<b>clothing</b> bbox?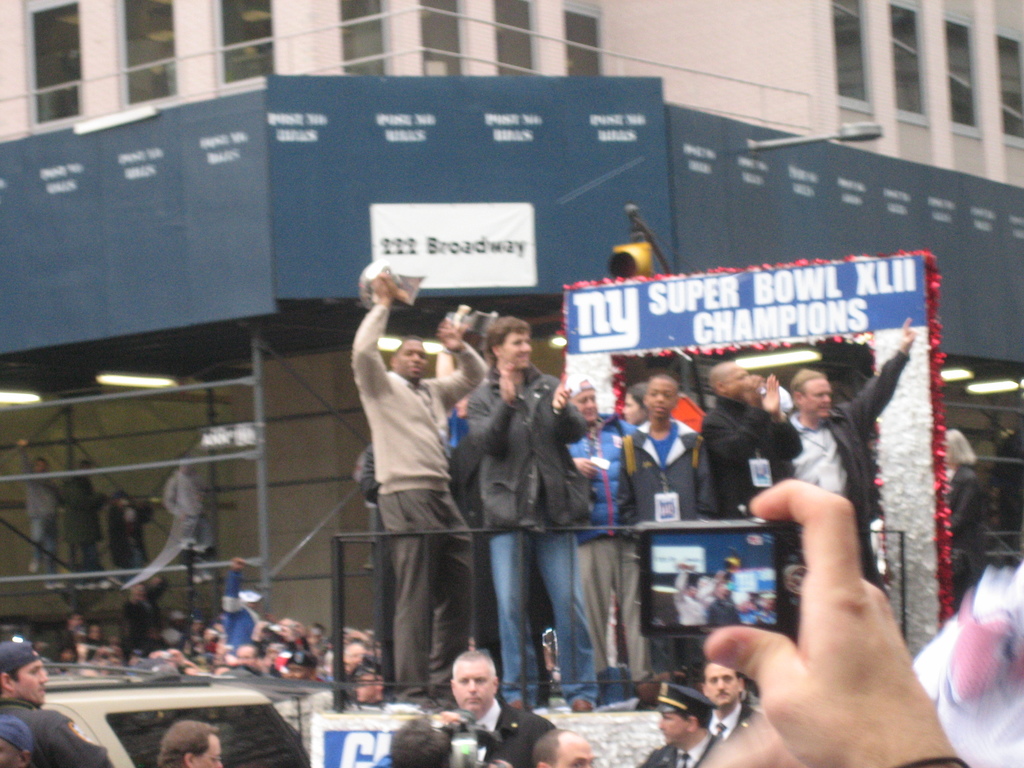
705/700/753/748
